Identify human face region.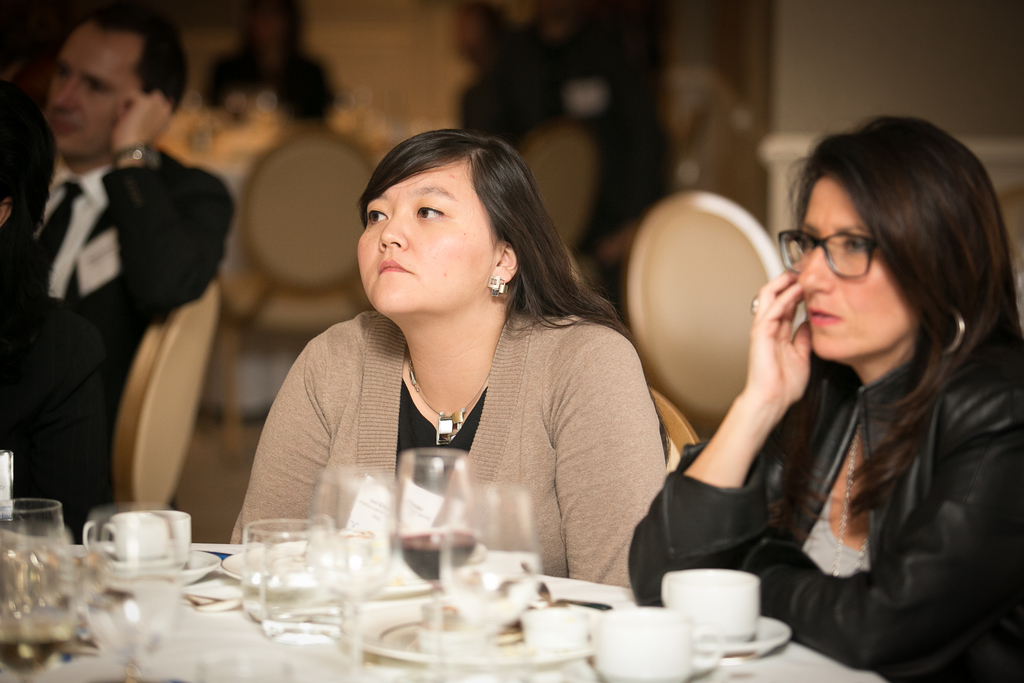
Region: l=351, t=161, r=491, b=318.
